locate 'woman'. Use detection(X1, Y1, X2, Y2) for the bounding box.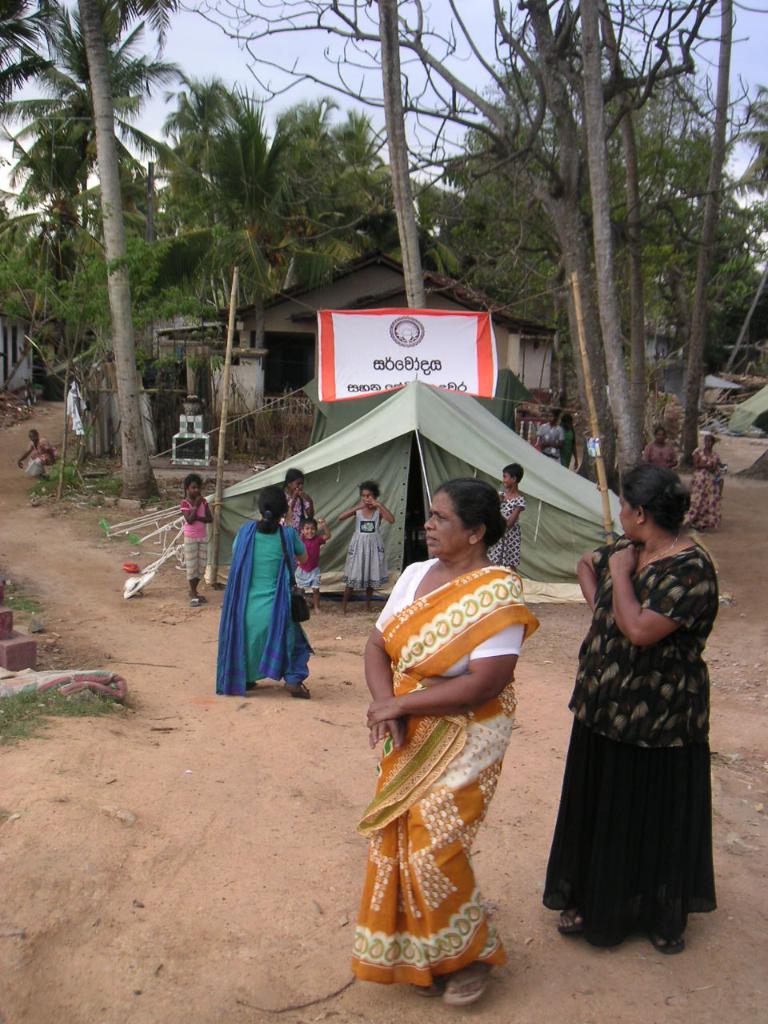
detection(683, 432, 725, 530).
